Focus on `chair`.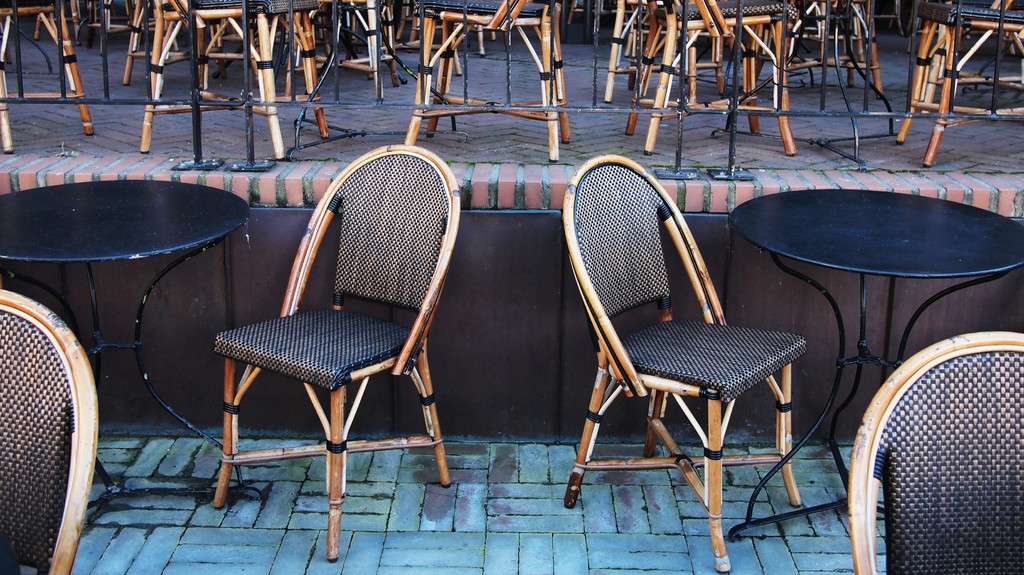
Focused at bbox=(0, 0, 94, 156).
